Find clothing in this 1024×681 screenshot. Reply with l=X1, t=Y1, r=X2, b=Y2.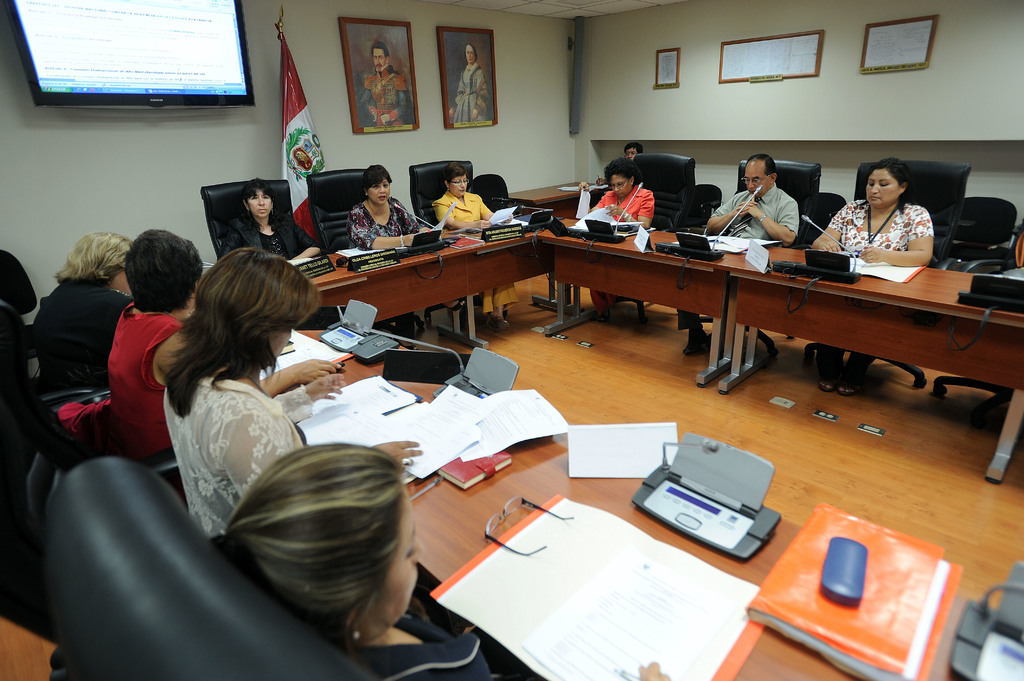
l=450, t=57, r=492, b=124.
